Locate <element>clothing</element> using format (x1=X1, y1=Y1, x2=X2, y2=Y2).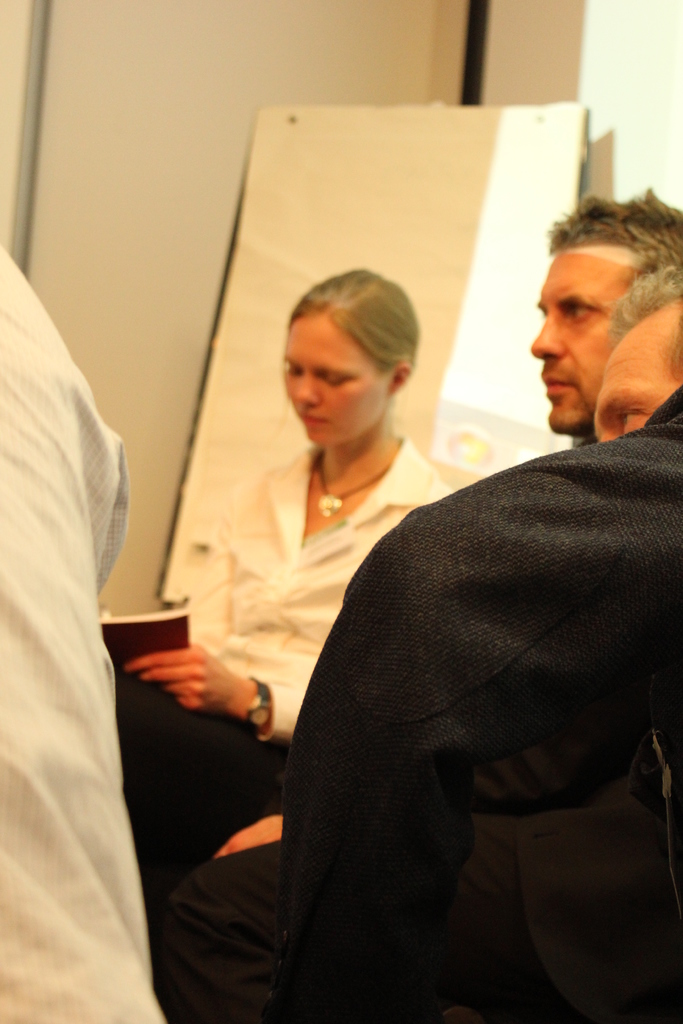
(x1=135, y1=420, x2=457, y2=905).
